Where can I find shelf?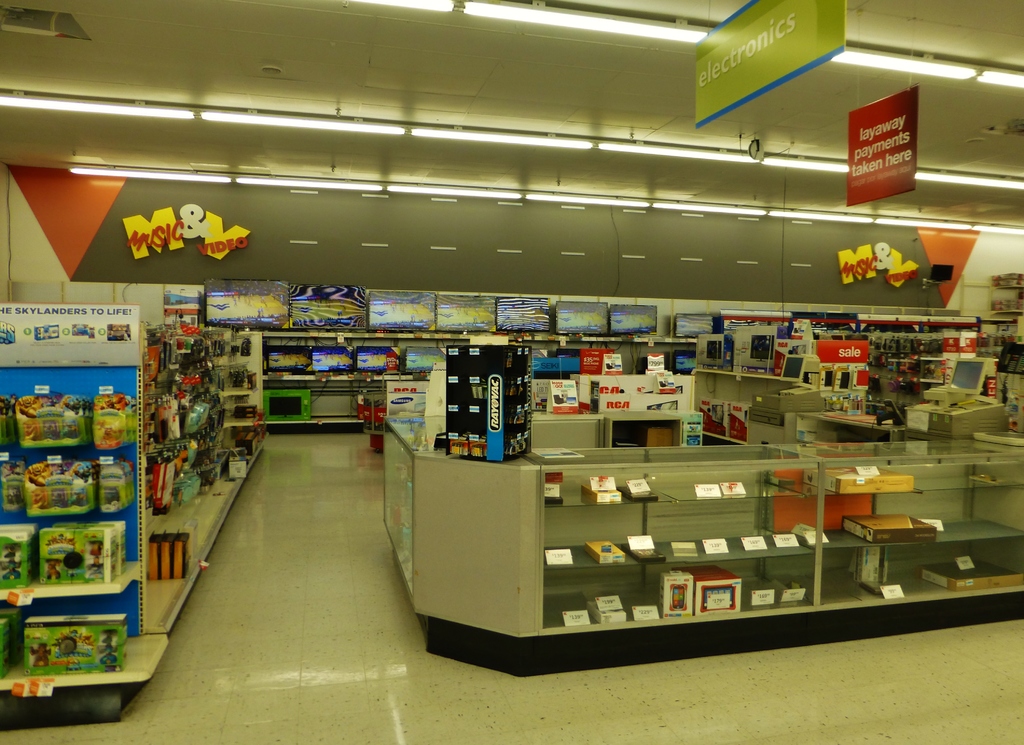
You can find it at {"x1": 263, "y1": 328, "x2": 694, "y2": 345}.
